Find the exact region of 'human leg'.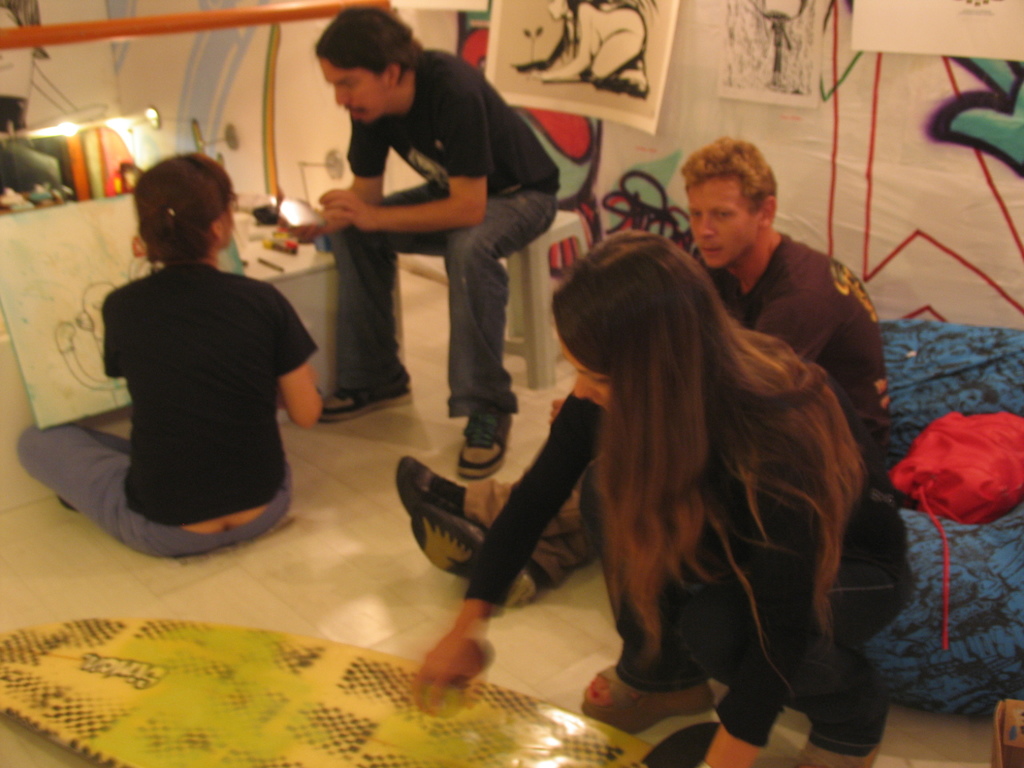
Exact region: bbox=(15, 415, 168, 557).
